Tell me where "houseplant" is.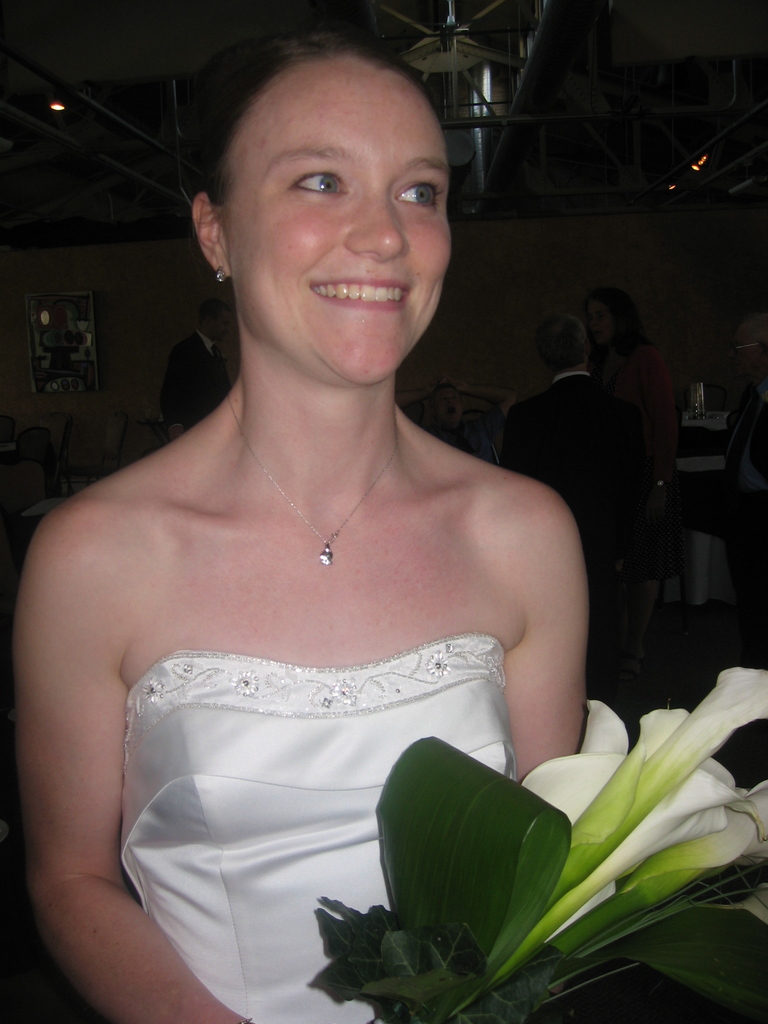
"houseplant" is at [305, 667, 767, 1023].
